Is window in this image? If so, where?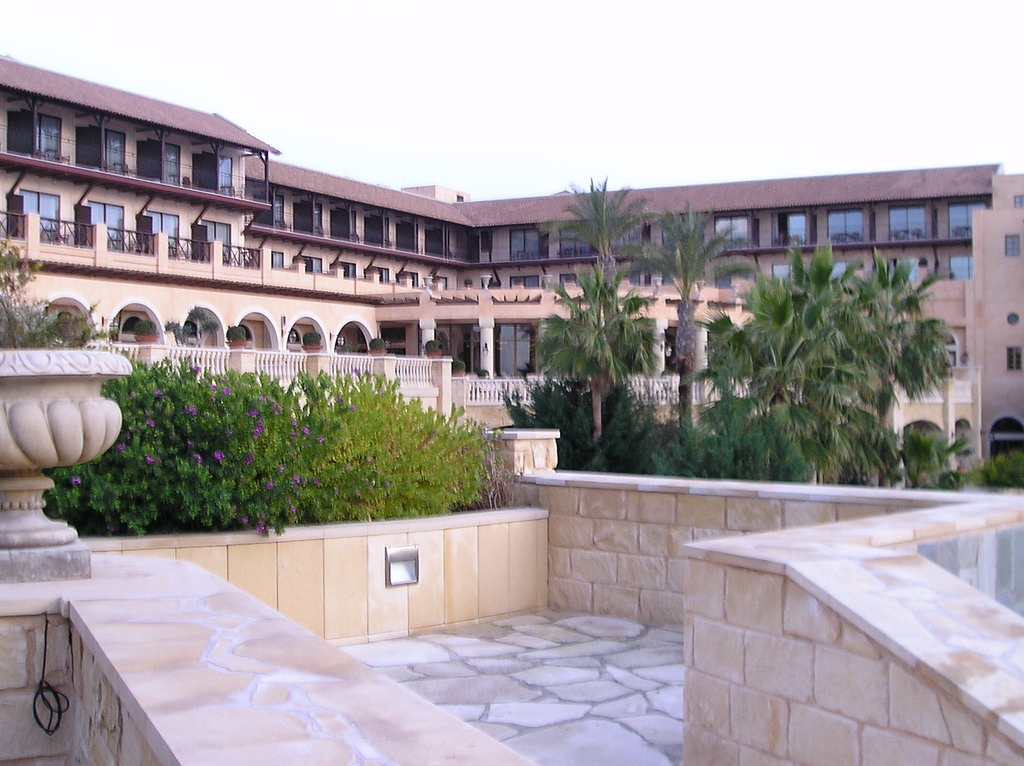
Yes, at l=888, t=201, r=938, b=242.
